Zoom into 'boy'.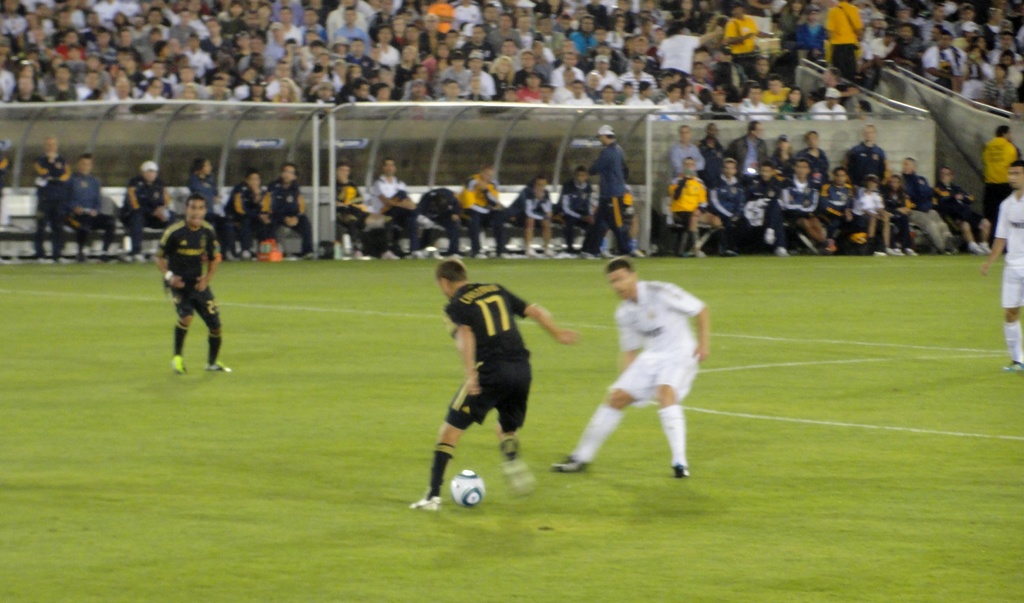
Zoom target: rect(72, 154, 113, 265).
